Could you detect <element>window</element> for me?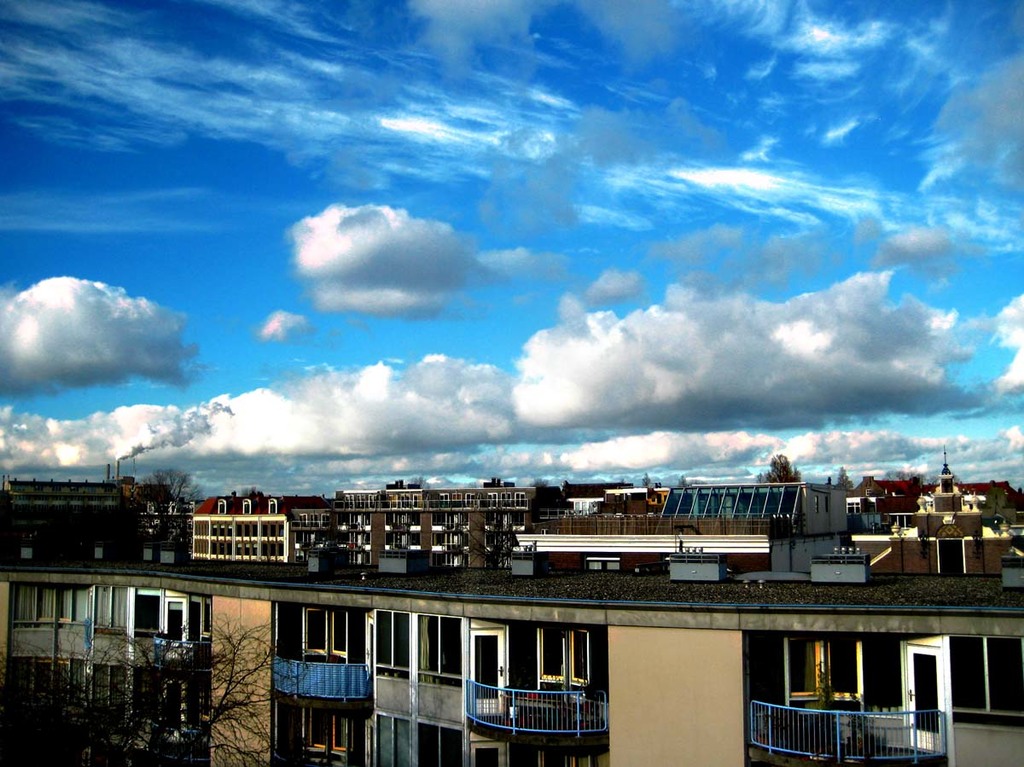
Detection result: Rect(447, 532, 455, 555).
